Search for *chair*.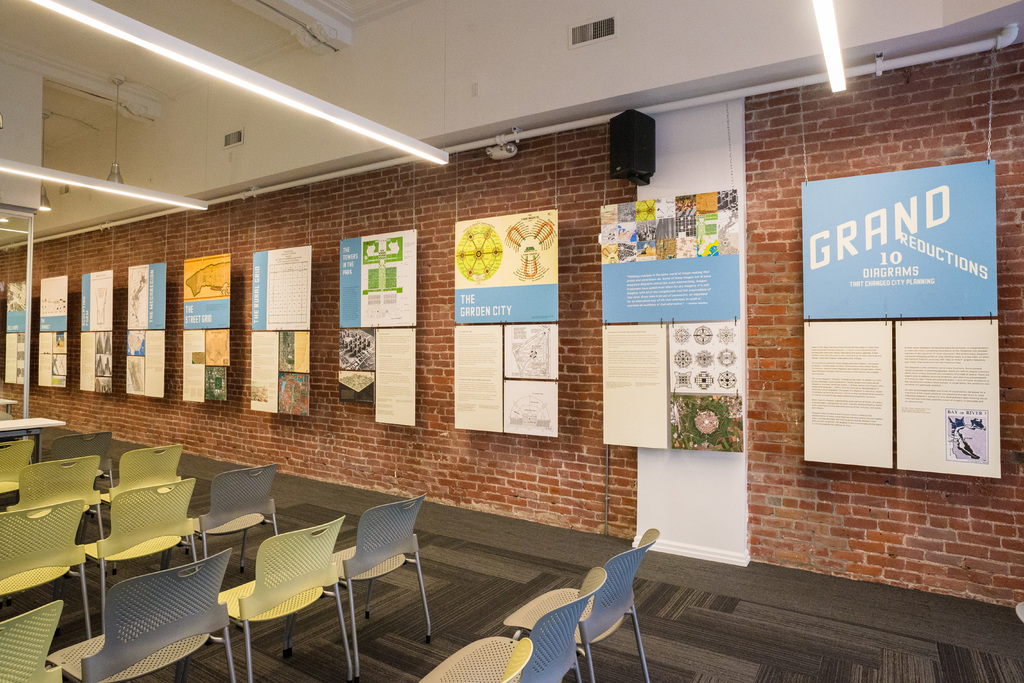
Found at crop(189, 469, 278, 577).
